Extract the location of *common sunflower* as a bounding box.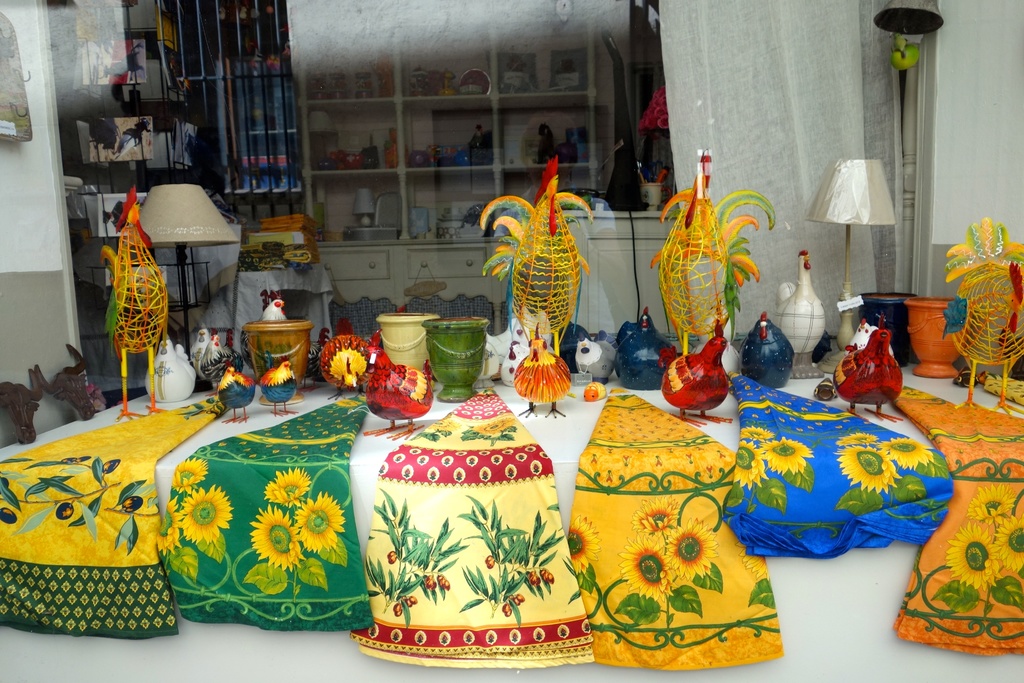
bbox(842, 431, 876, 445).
